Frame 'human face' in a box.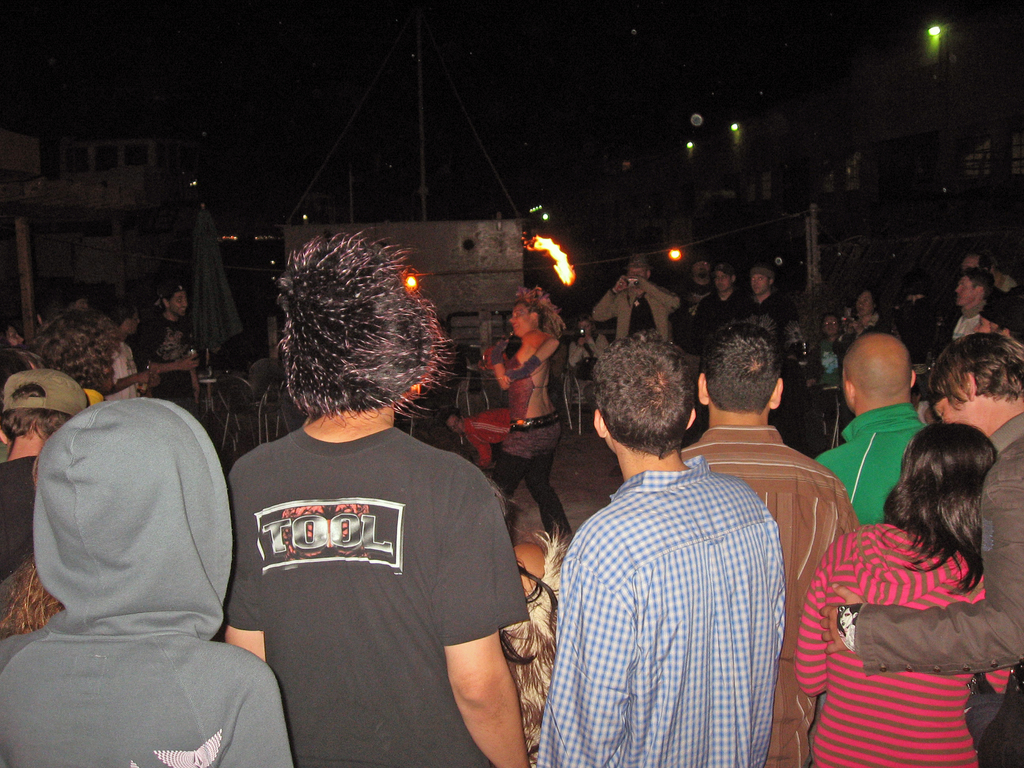
972, 318, 996, 335.
